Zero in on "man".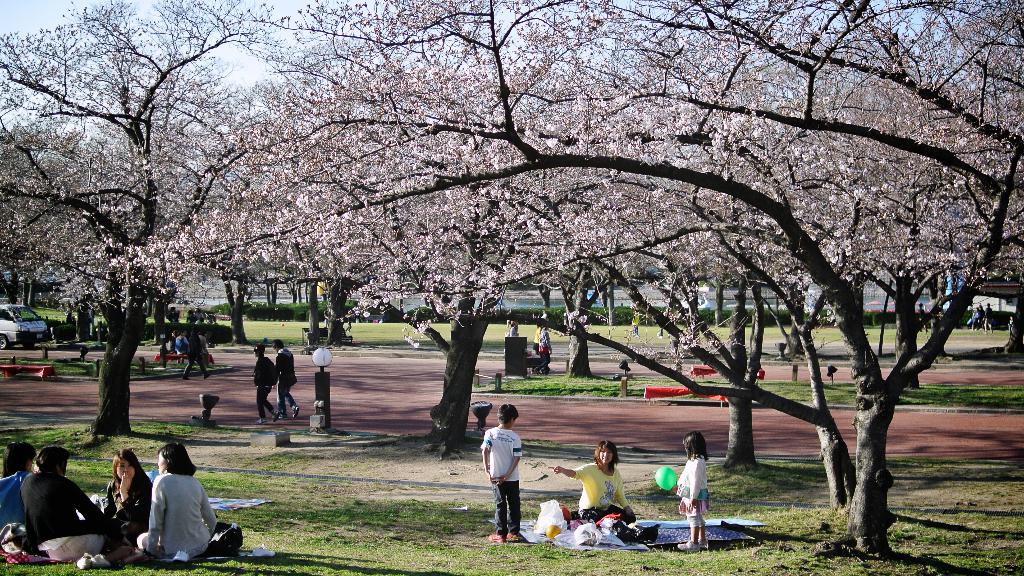
Zeroed in: Rect(25, 444, 140, 559).
